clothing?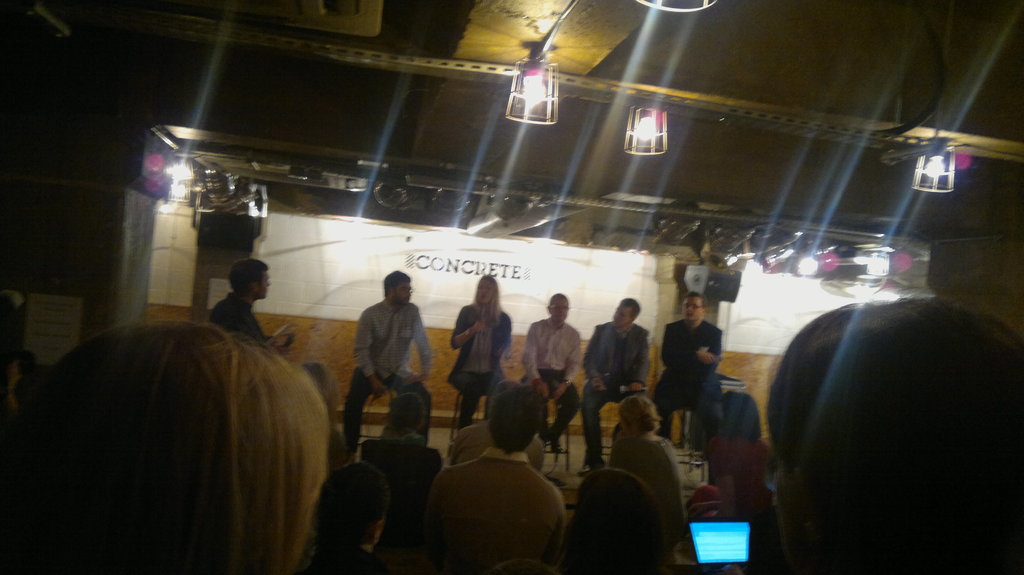
<bbox>455, 303, 514, 431</bbox>
